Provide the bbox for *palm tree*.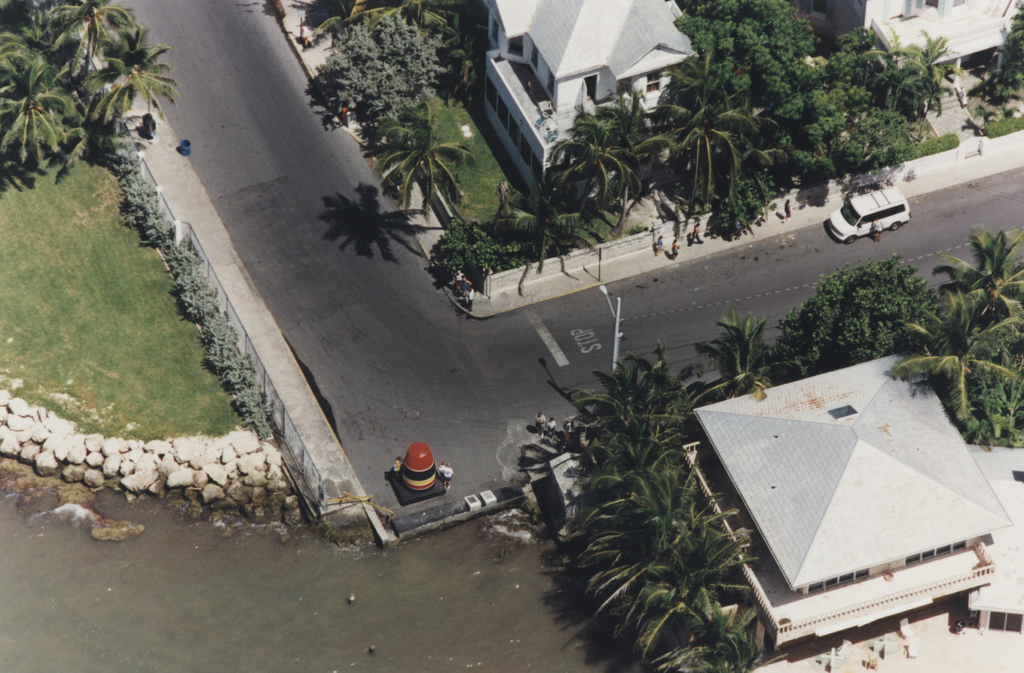
705, 328, 784, 405.
